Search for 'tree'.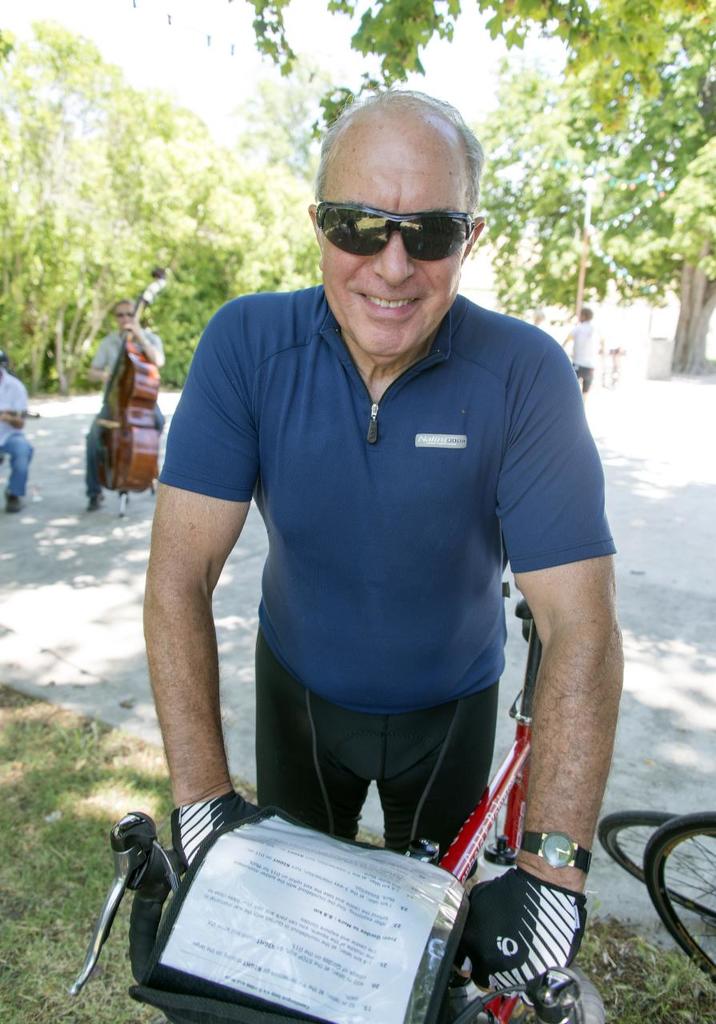
Found at (242, 0, 715, 353).
